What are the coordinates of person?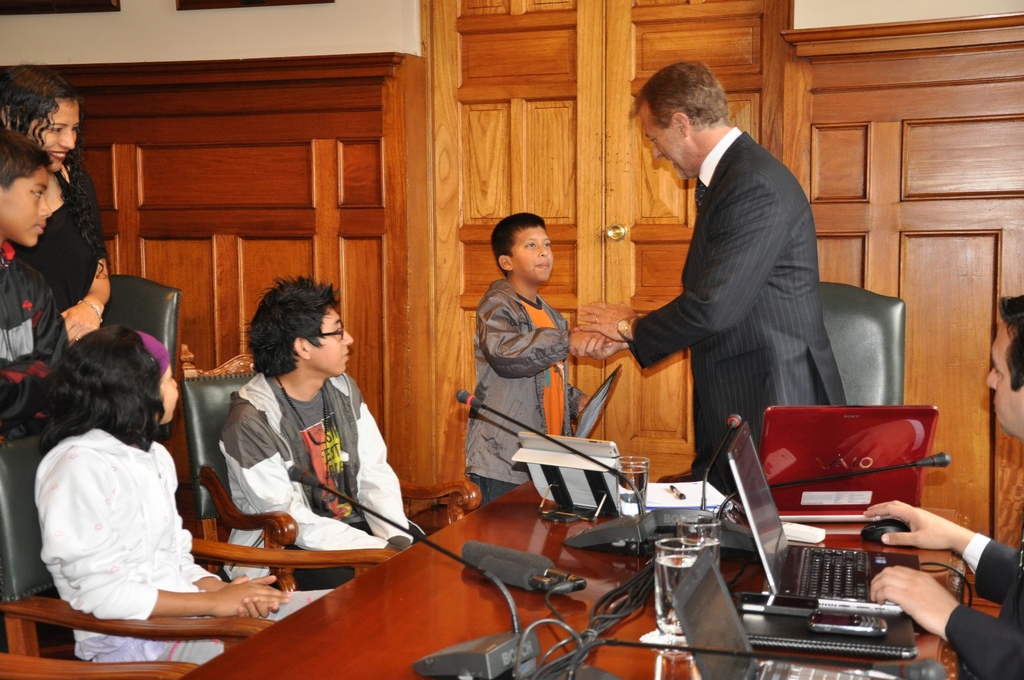
locate(467, 213, 616, 503).
